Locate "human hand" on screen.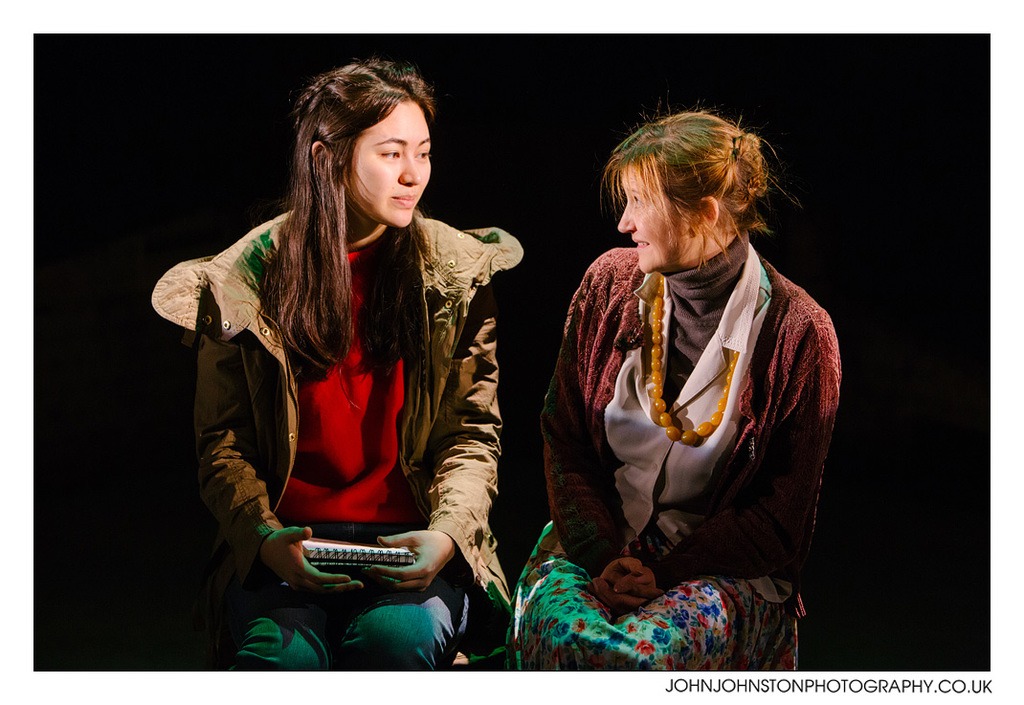
On screen at {"x1": 598, "y1": 554, "x2": 645, "y2": 583}.
